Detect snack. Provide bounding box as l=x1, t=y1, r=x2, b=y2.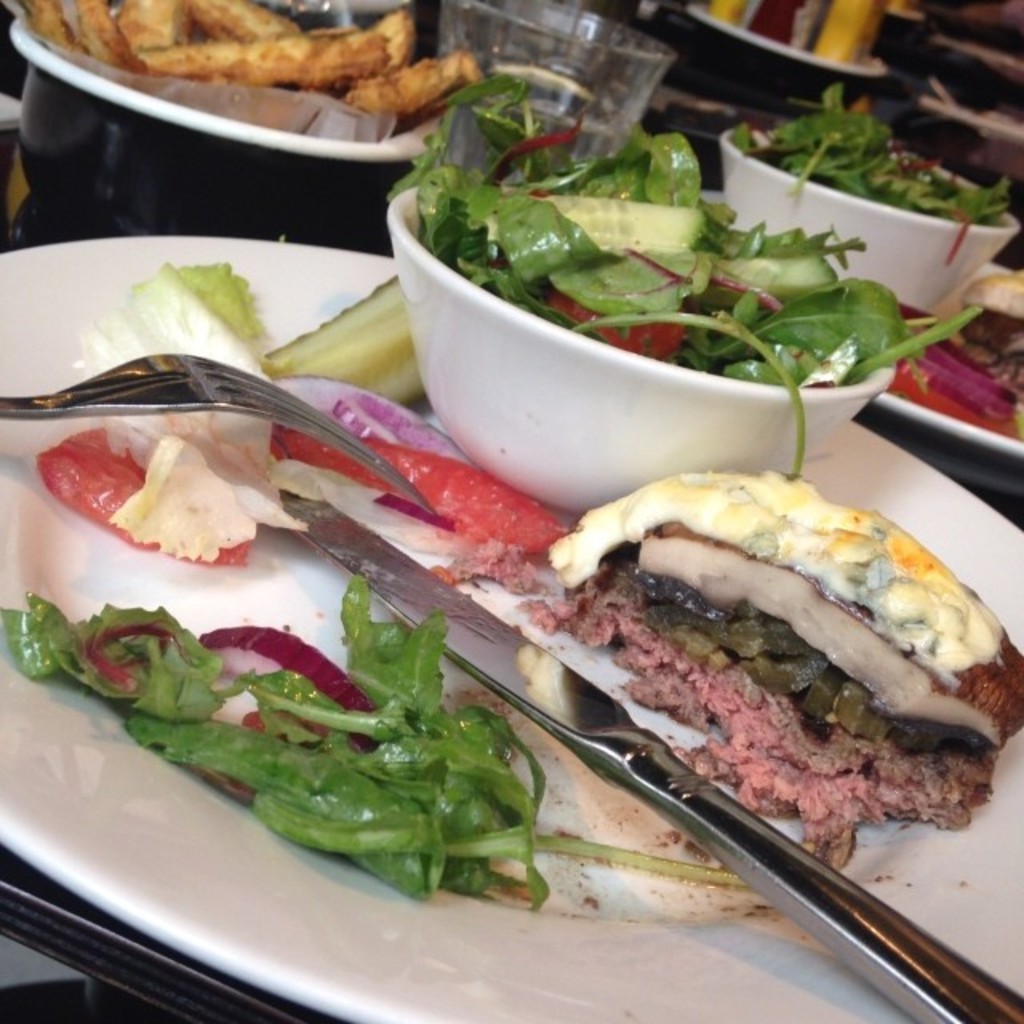
l=504, t=501, r=1003, b=898.
